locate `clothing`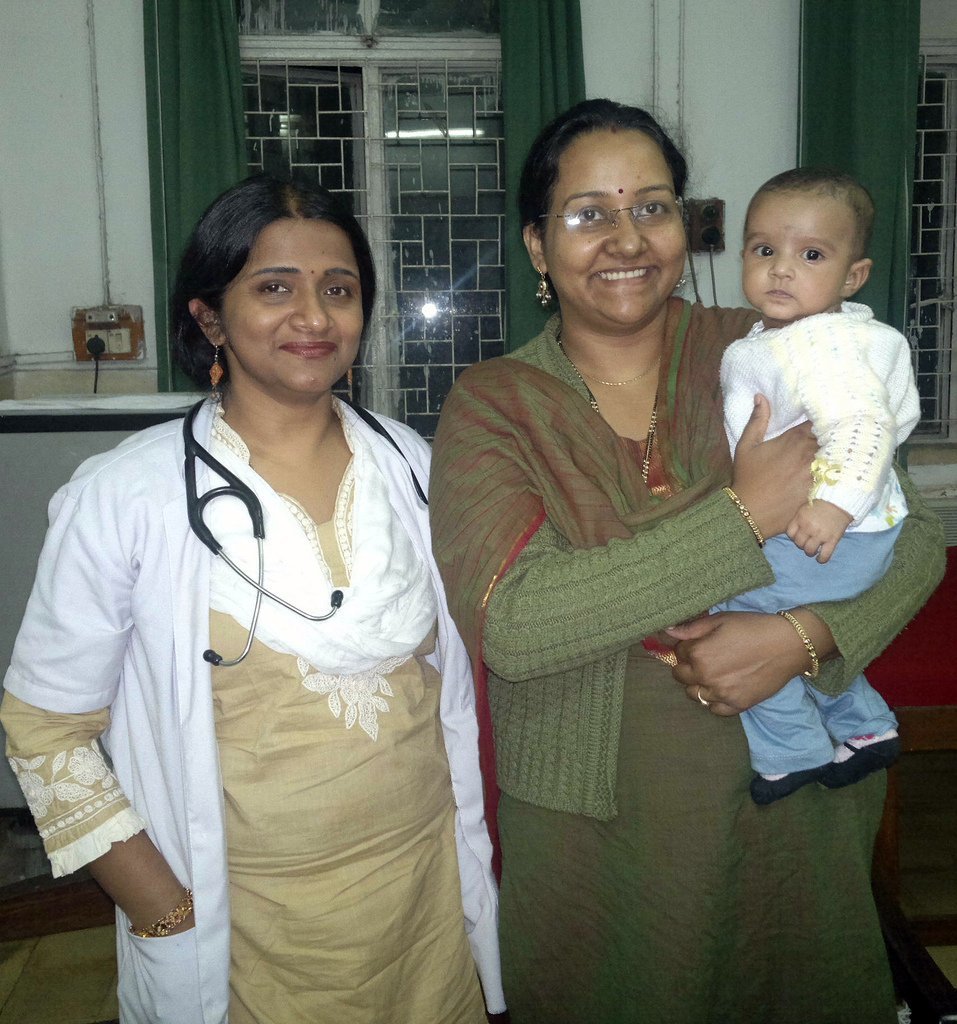
box(704, 524, 904, 787)
